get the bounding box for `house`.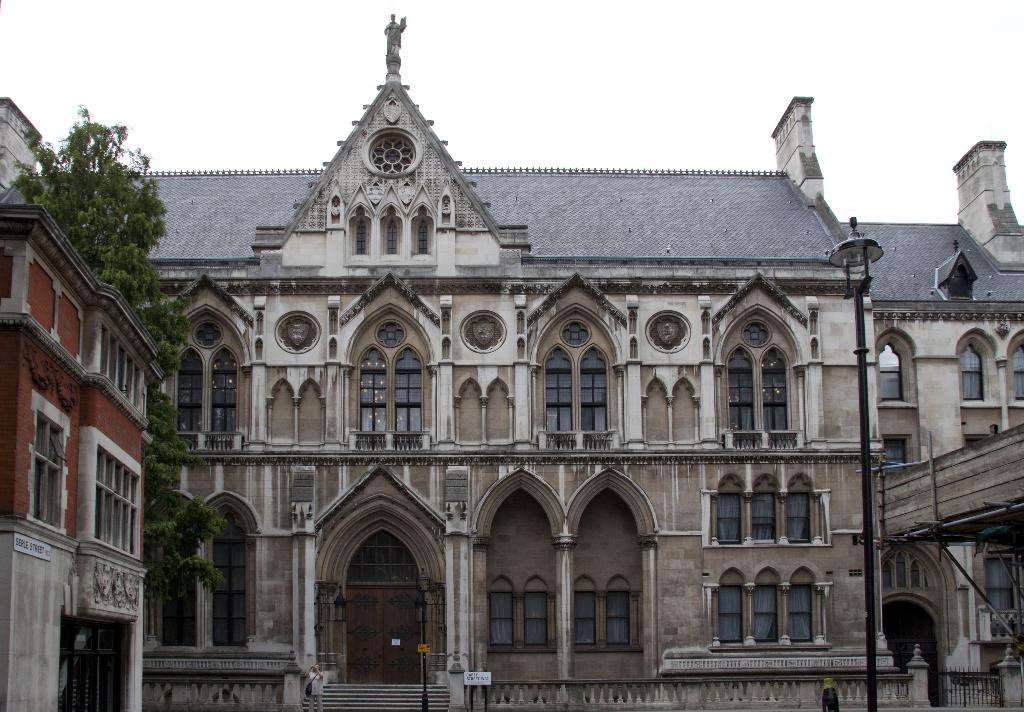
crop(99, 0, 875, 711).
